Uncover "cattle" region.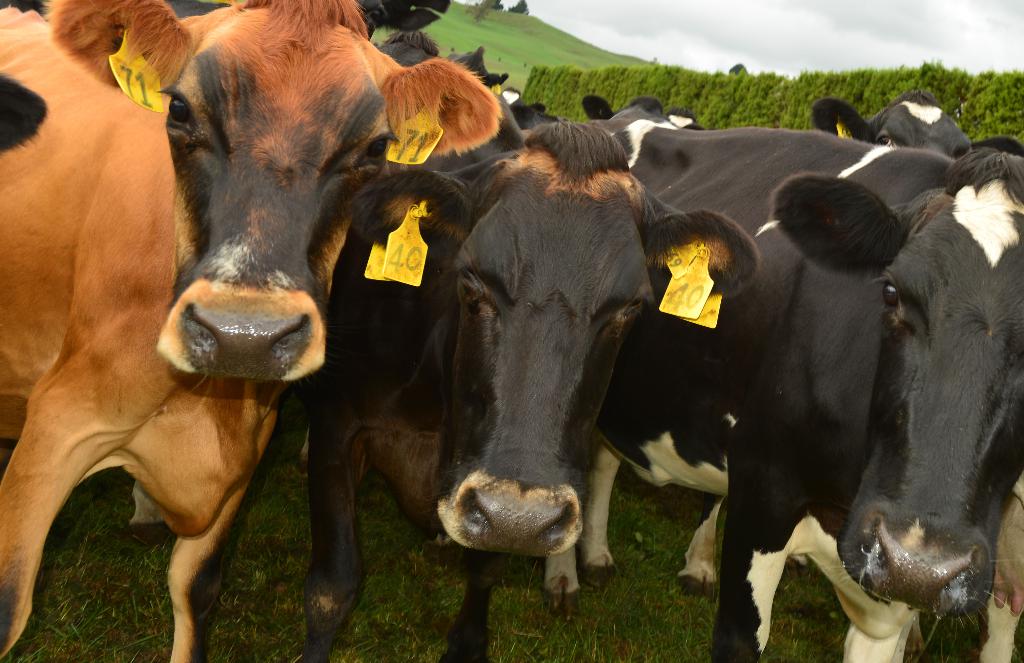
Uncovered: left=282, top=120, right=757, bottom=662.
